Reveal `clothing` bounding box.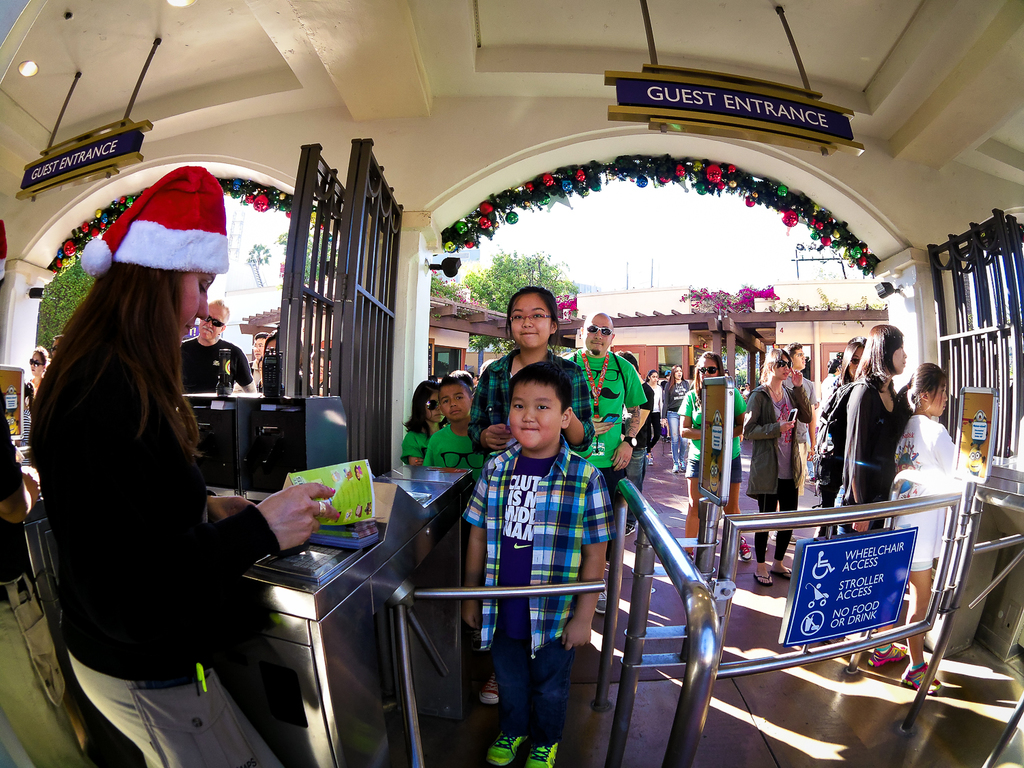
Revealed: {"x1": 842, "y1": 382, "x2": 905, "y2": 536}.
